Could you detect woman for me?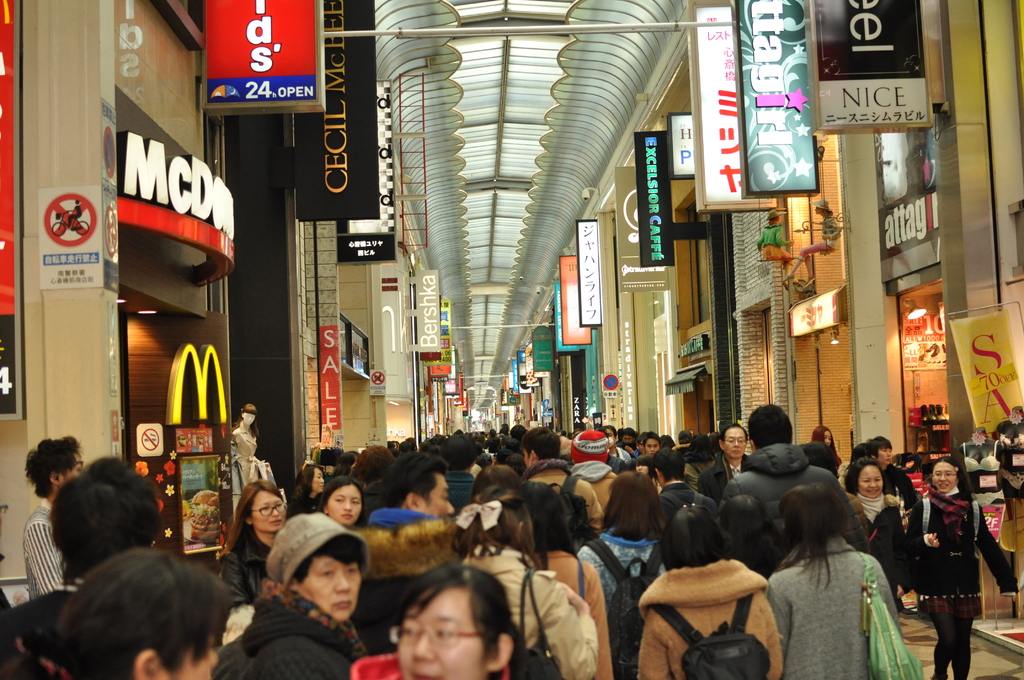
Detection result: BBox(283, 462, 325, 508).
